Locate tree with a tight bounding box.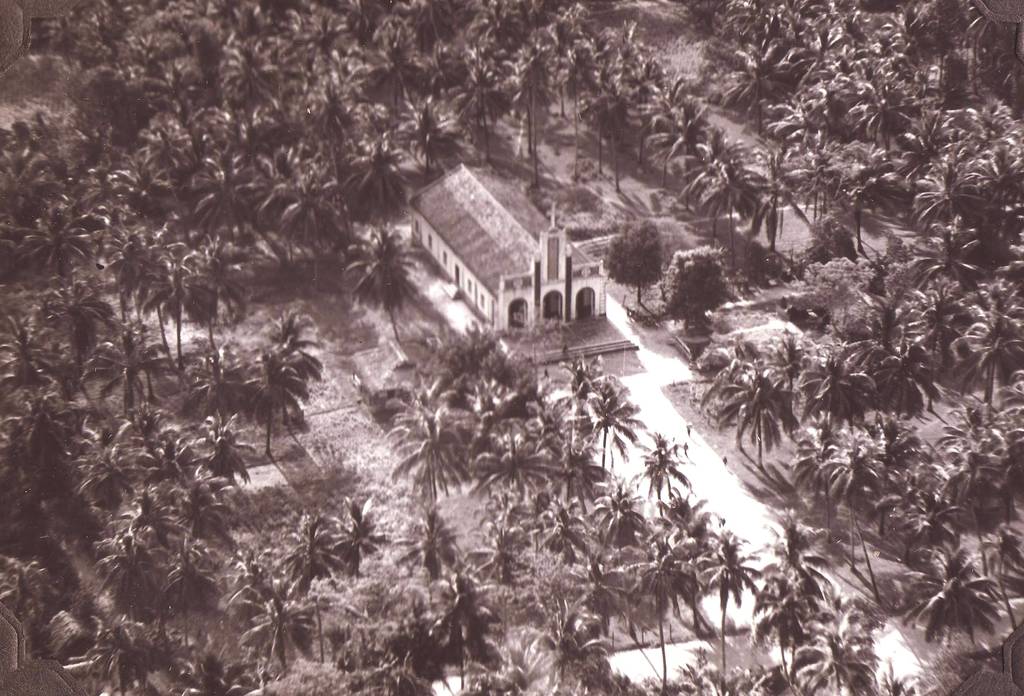
region(126, 113, 202, 200).
